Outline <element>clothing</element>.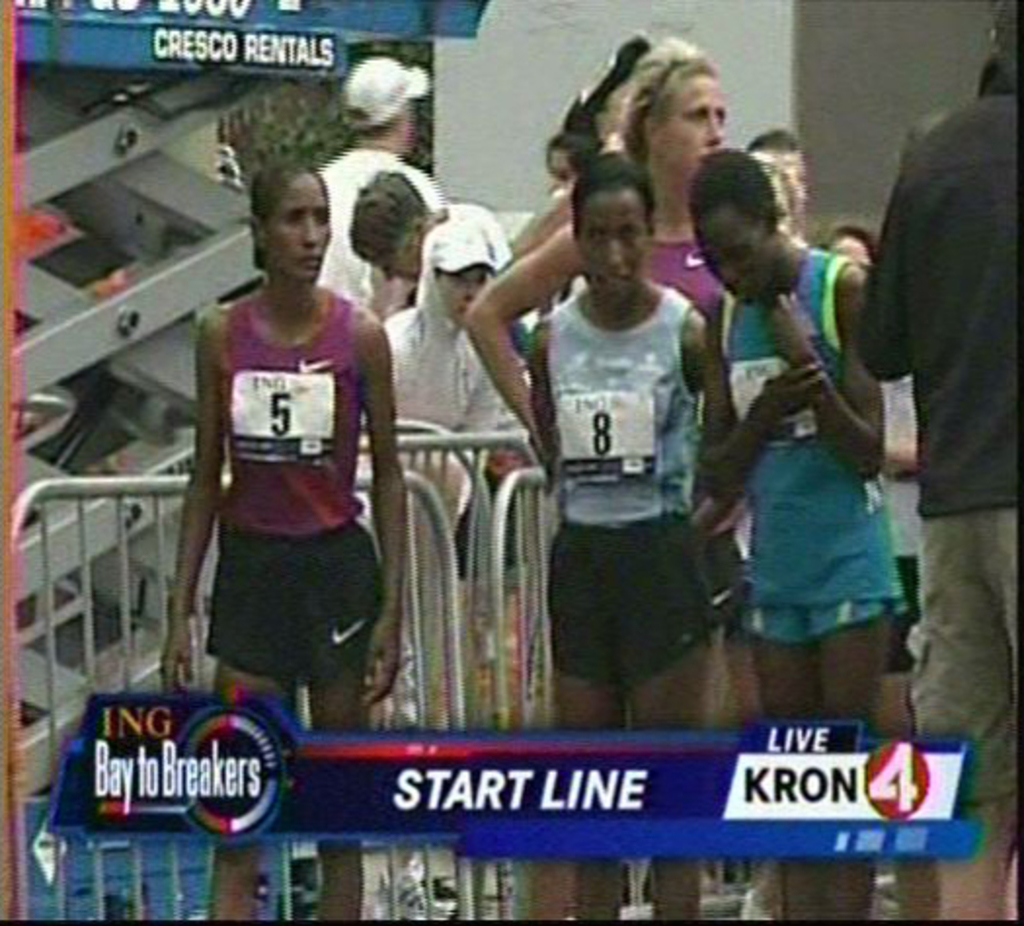
Outline: bbox(632, 240, 714, 314).
